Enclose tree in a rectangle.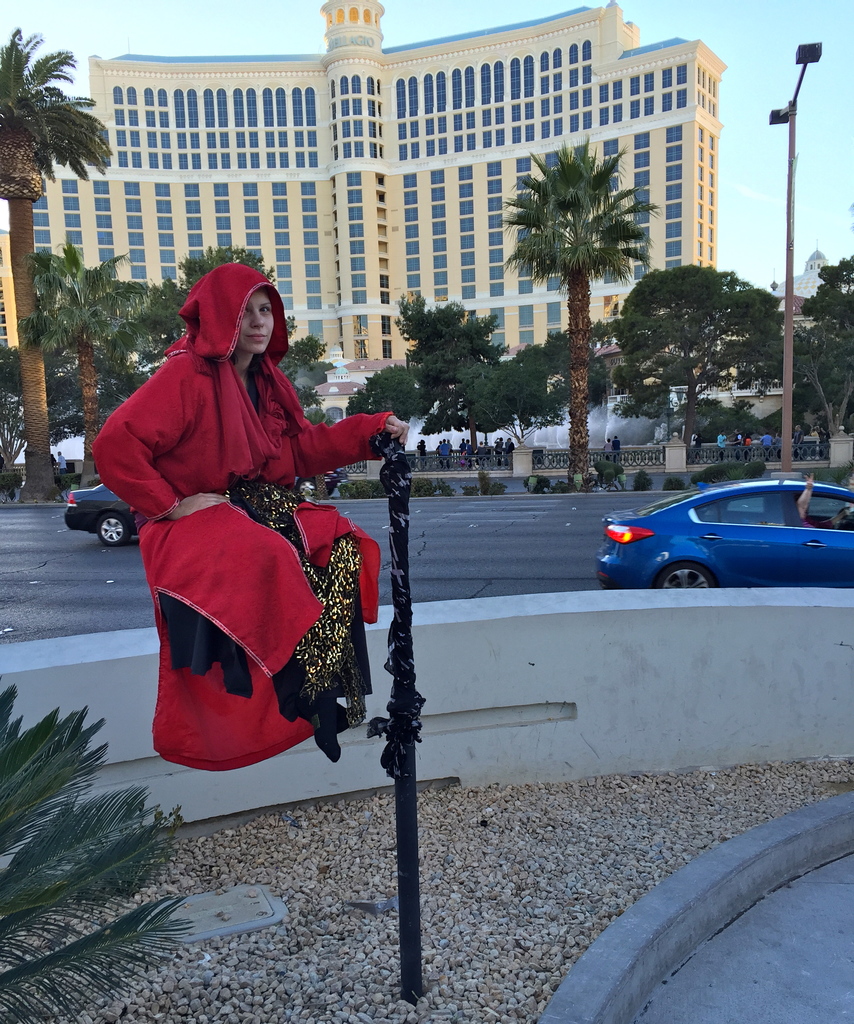
detection(620, 262, 784, 444).
